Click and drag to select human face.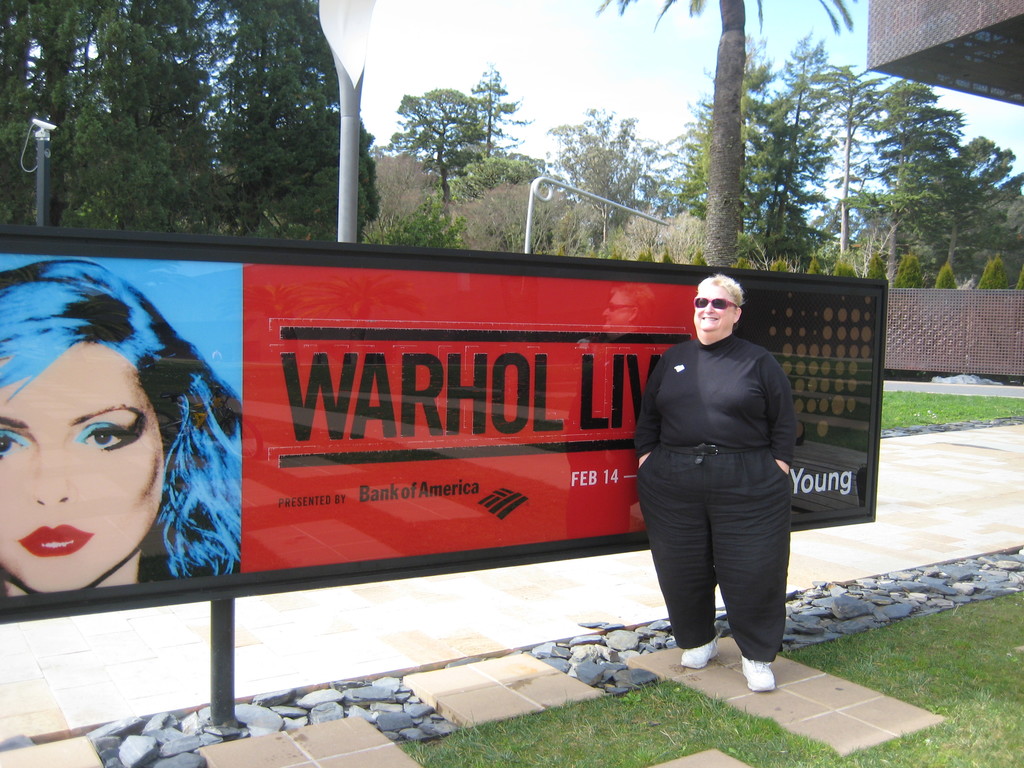
Selection: {"x1": 692, "y1": 282, "x2": 733, "y2": 335}.
